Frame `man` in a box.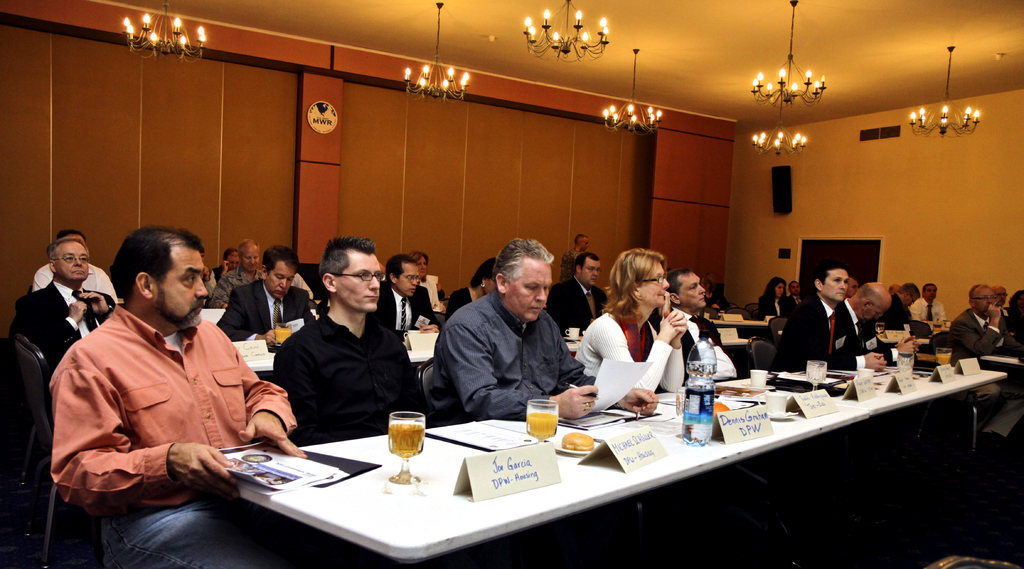
x1=945, y1=283, x2=1012, y2=357.
